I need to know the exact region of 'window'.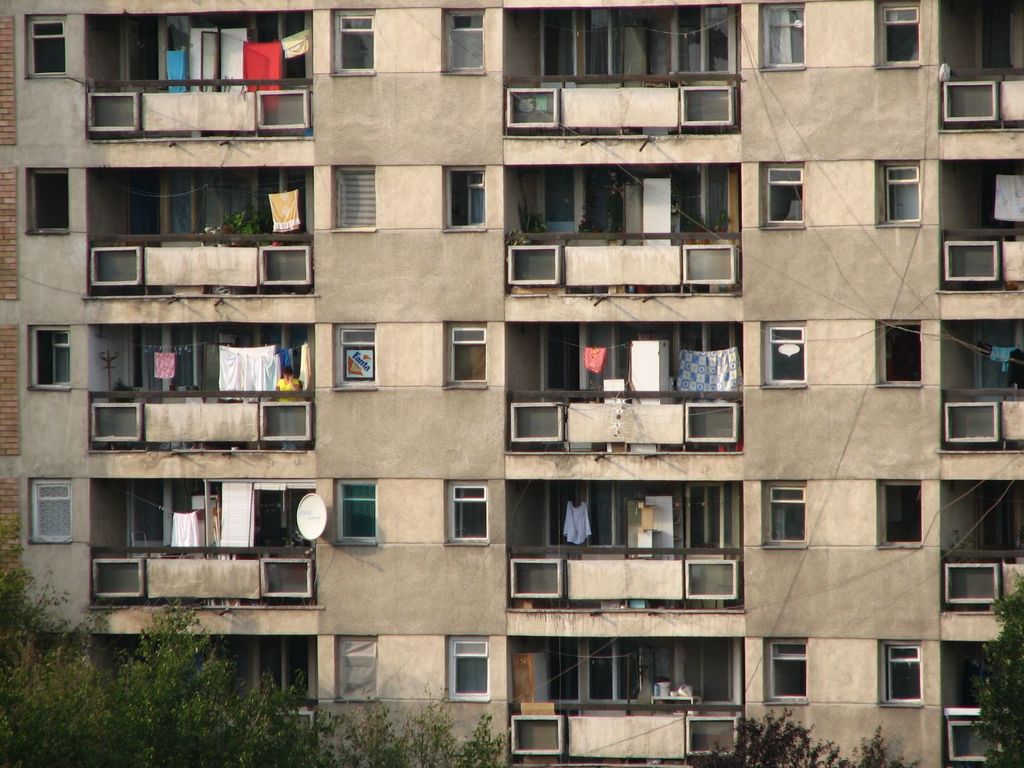
Region: {"left": 449, "top": 174, "right": 484, "bottom": 224}.
